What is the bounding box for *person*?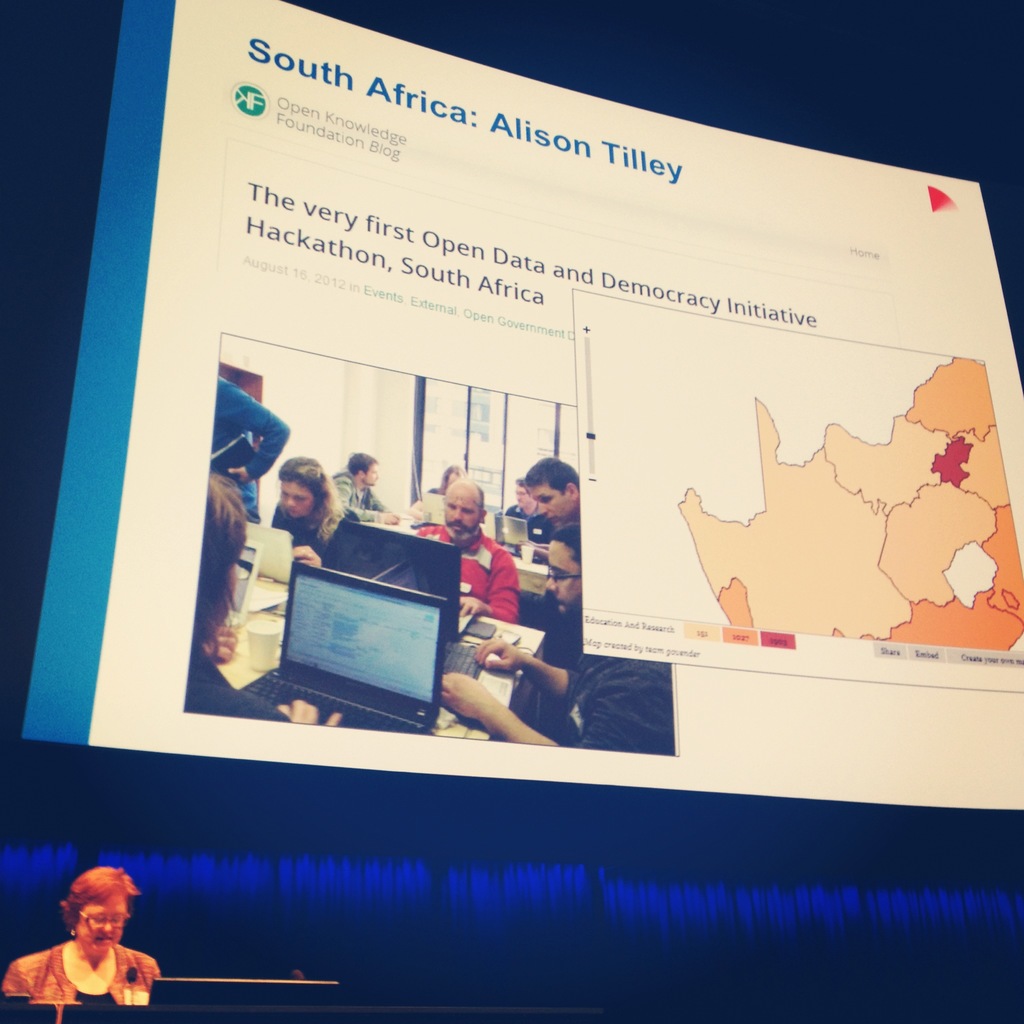
(x1=404, y1=481, x2=523, y2=624).
